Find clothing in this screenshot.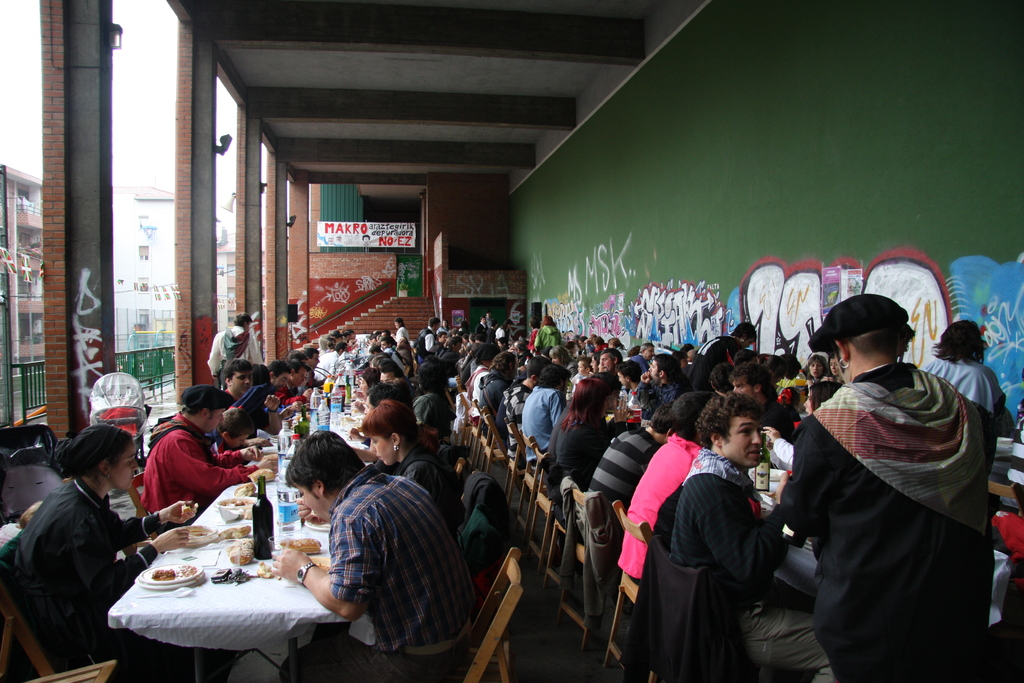
The bounding box for clothing is [990, 509, 1023, 562].
